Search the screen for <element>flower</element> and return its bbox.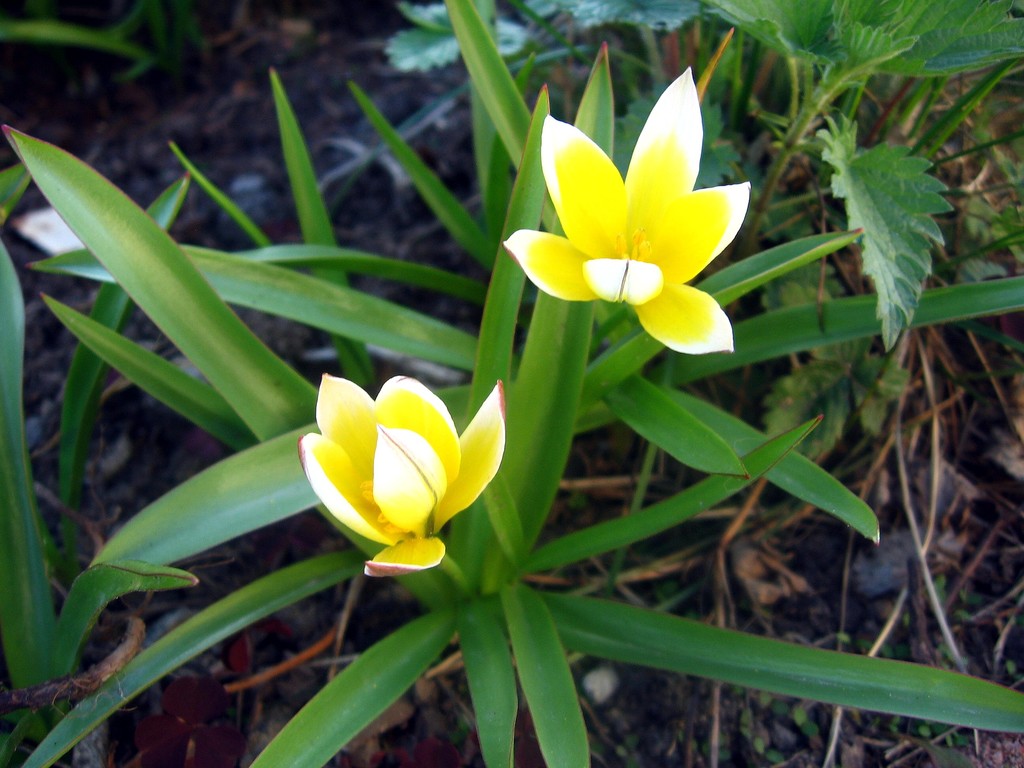
Found: (x1=289, y1=356, x2=517, y2=574).
